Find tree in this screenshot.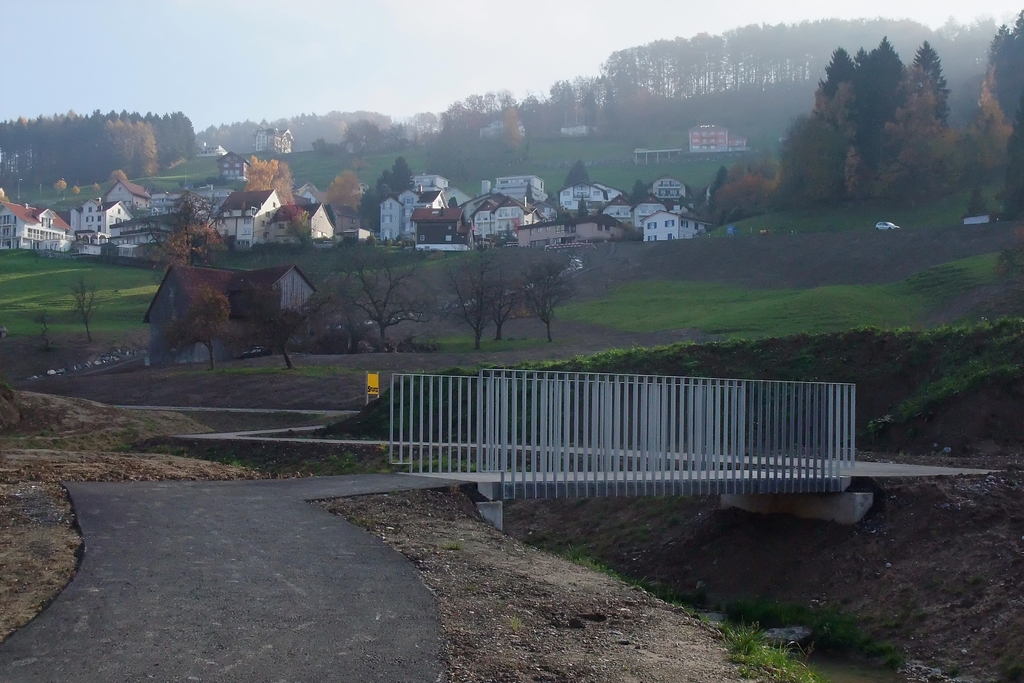
The bounding box for tree is bbox=[366, 188, 400, 215].
